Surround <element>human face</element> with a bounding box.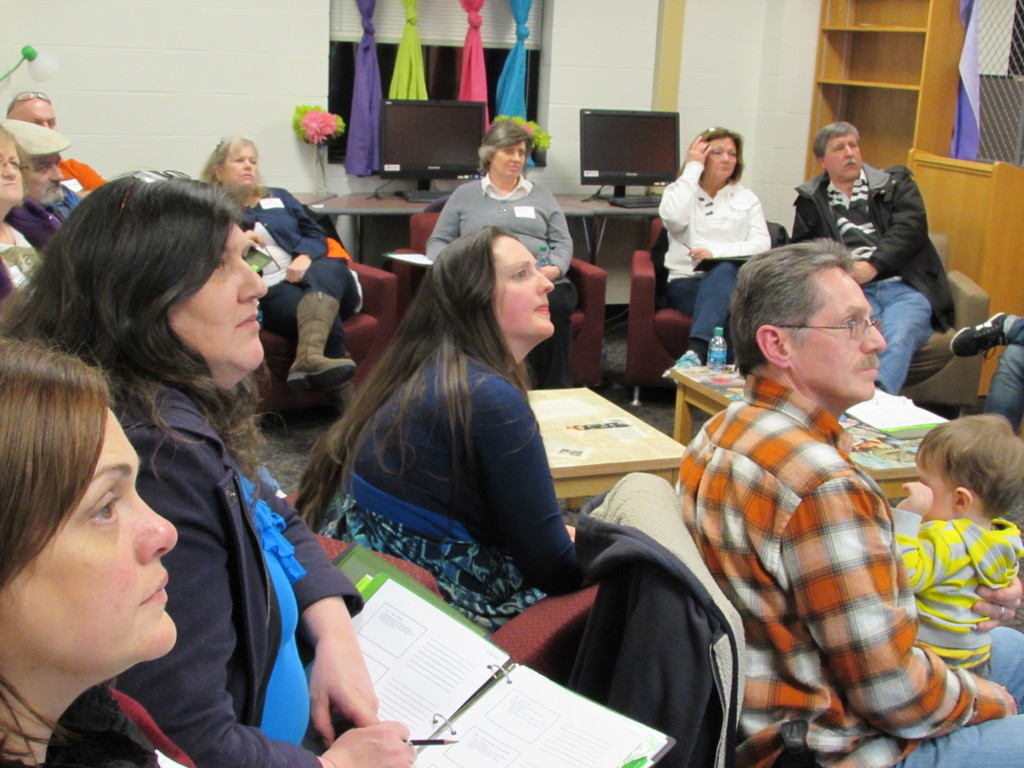
[left=20, top=150, right=66, bottom=201].
